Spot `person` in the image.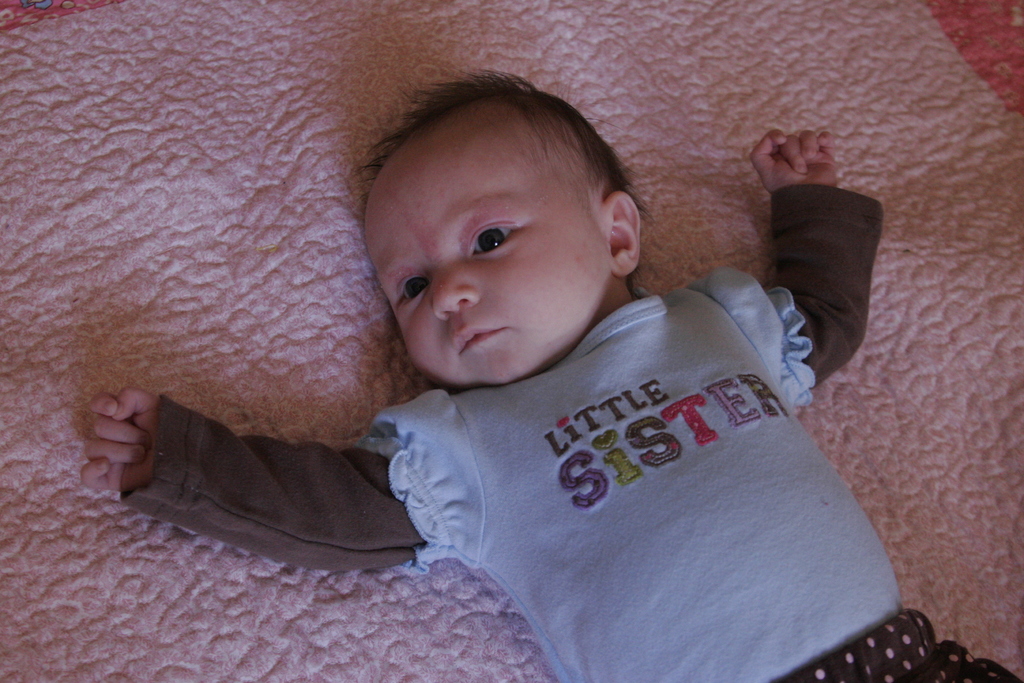
`person` found at region(68, 72, 826, 682).
